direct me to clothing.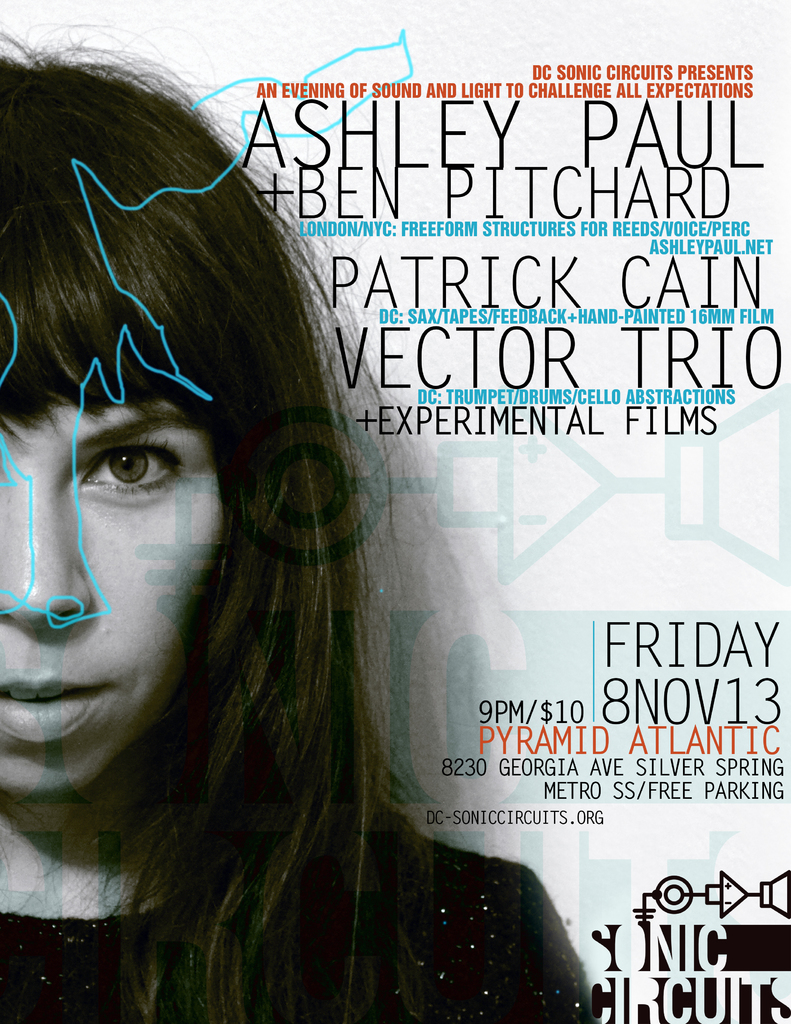
Direction: 0/796/596/1023.
